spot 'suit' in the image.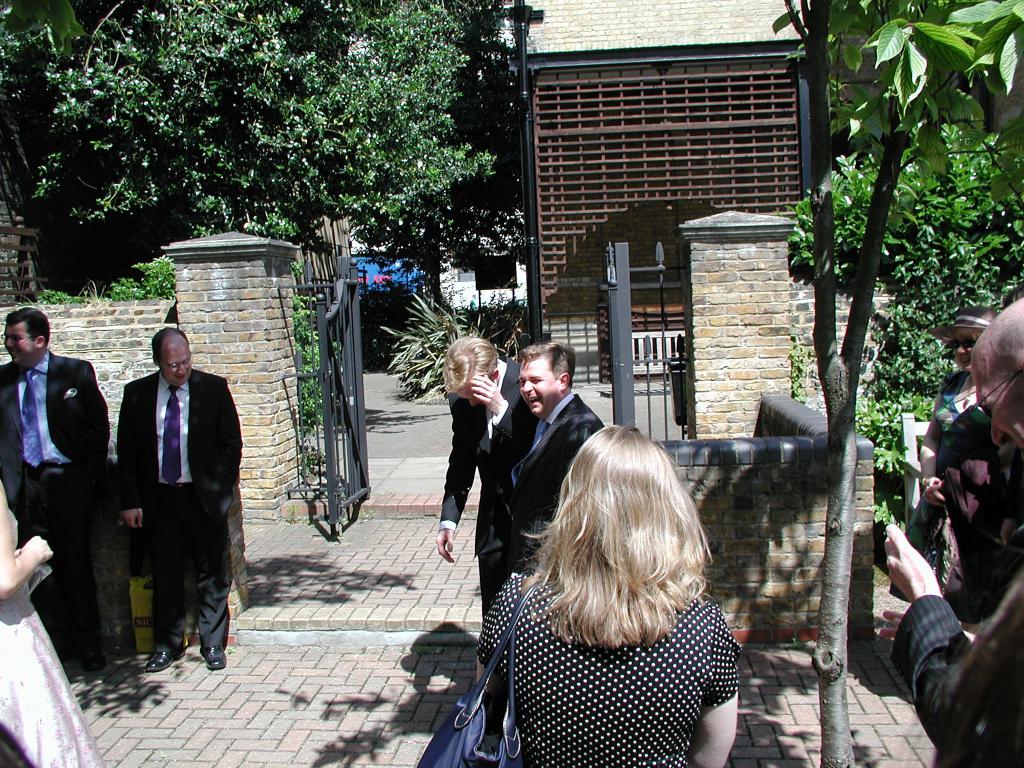
'suit' found at <bbox>887, 570, 1023, 767</bbox>.
